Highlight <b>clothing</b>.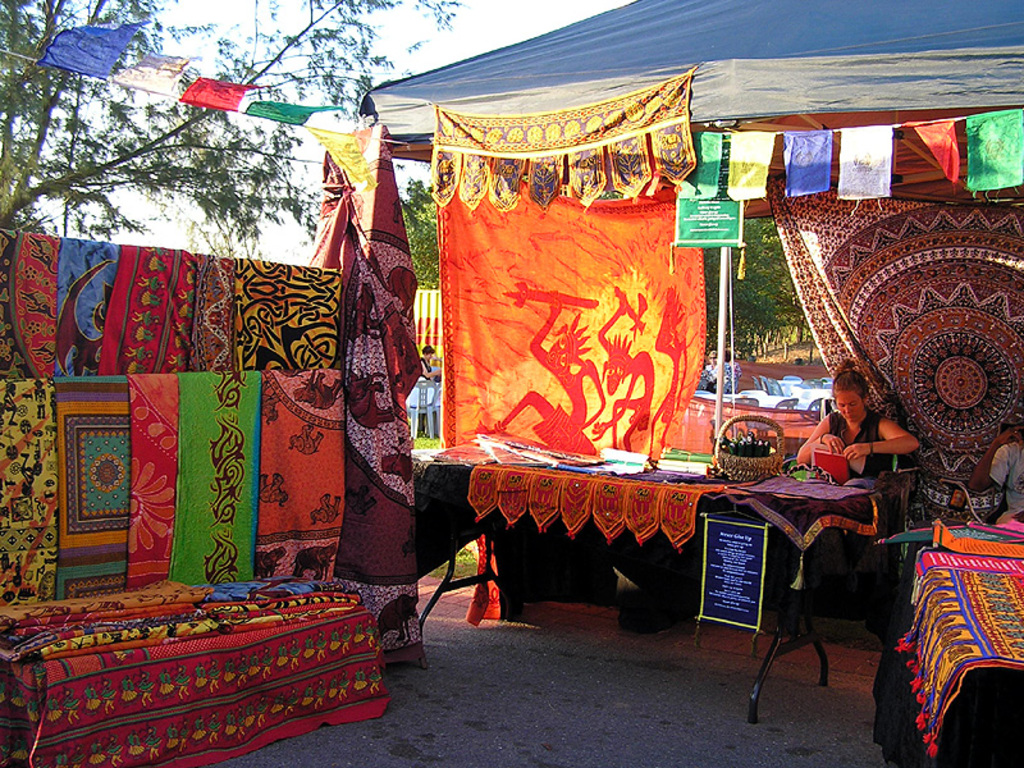
Highlighted region: <bbox>426, 357, 433, 380</bbox>.
